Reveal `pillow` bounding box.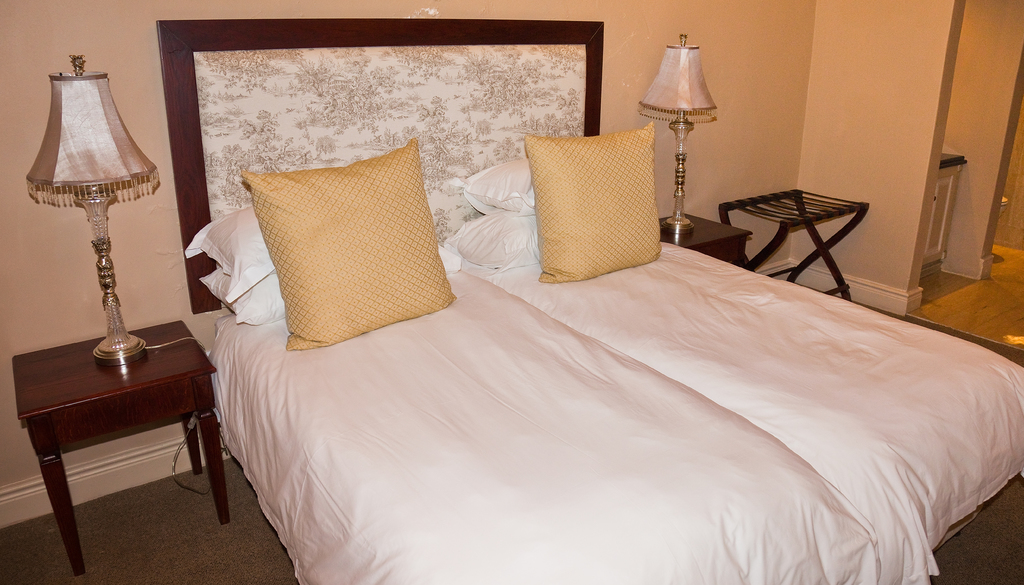
Revealed: Rect(244, 138, 456, 351).
